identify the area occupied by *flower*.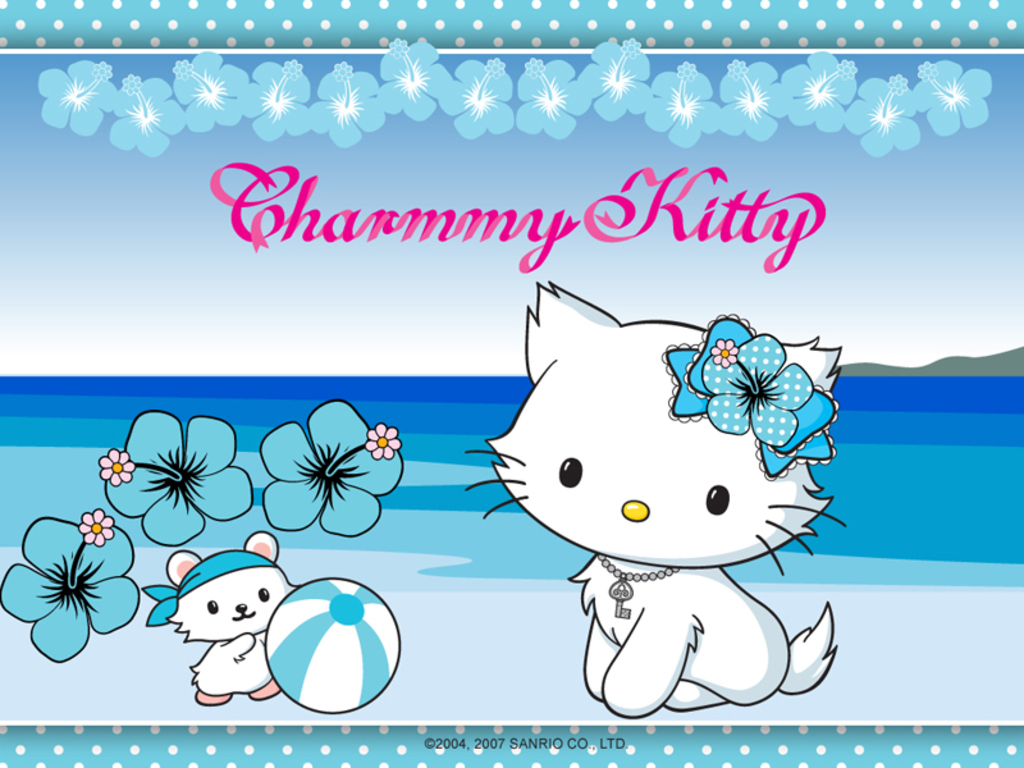
Area: select_region(38, 61, 119, 134).
